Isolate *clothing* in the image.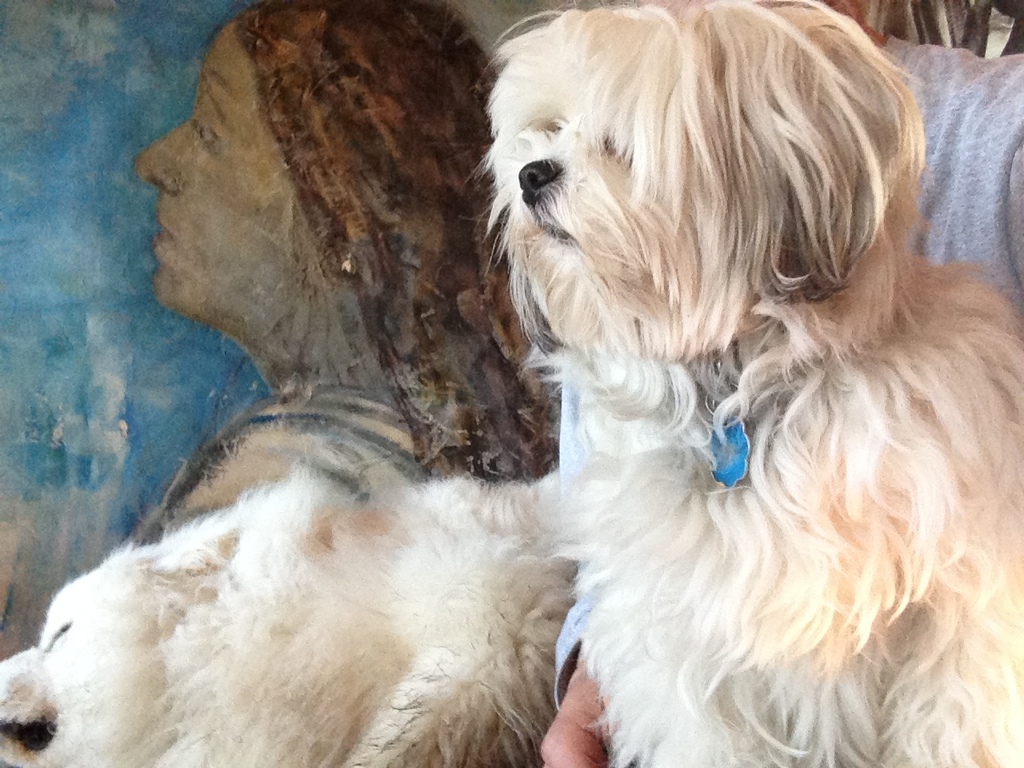
Isolated region: <bbox>126, 322, 558, 767</bbox>.
